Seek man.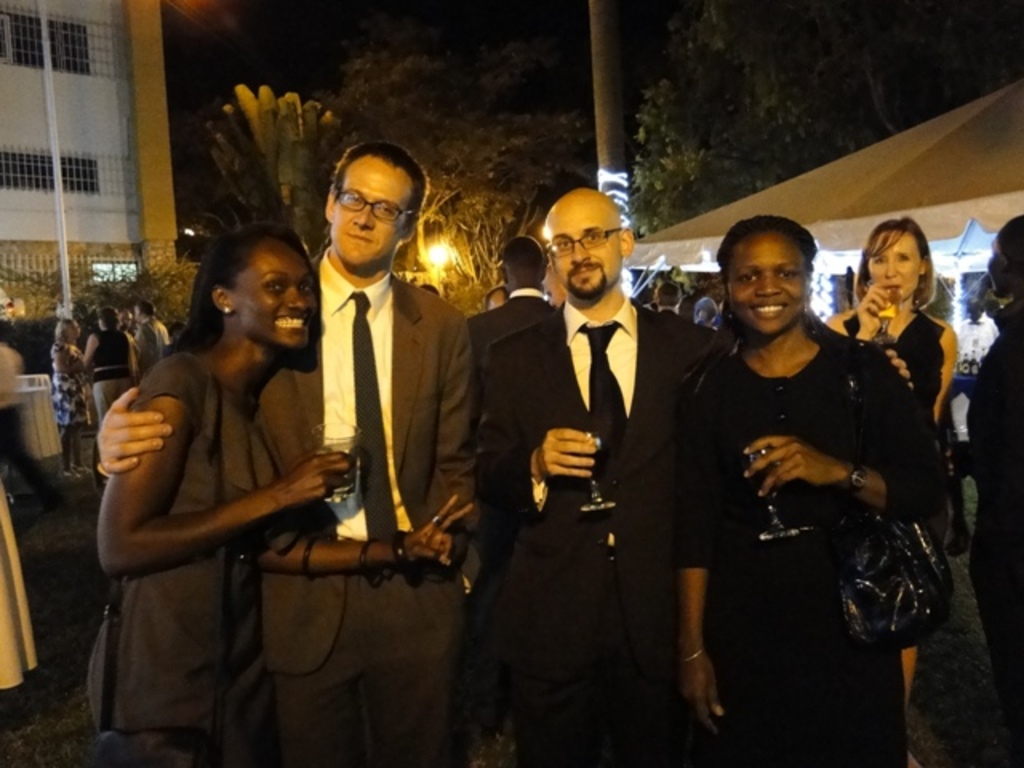
954, 293, 1000, 360.
